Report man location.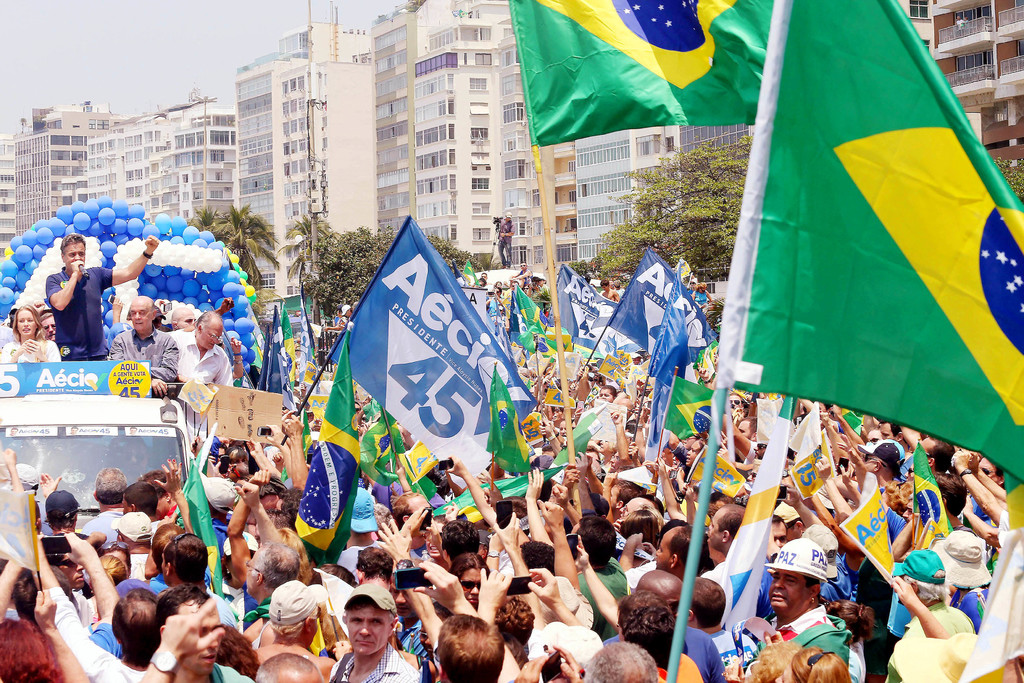
Report: [left=44, top=231, right=161, bottom=365].
